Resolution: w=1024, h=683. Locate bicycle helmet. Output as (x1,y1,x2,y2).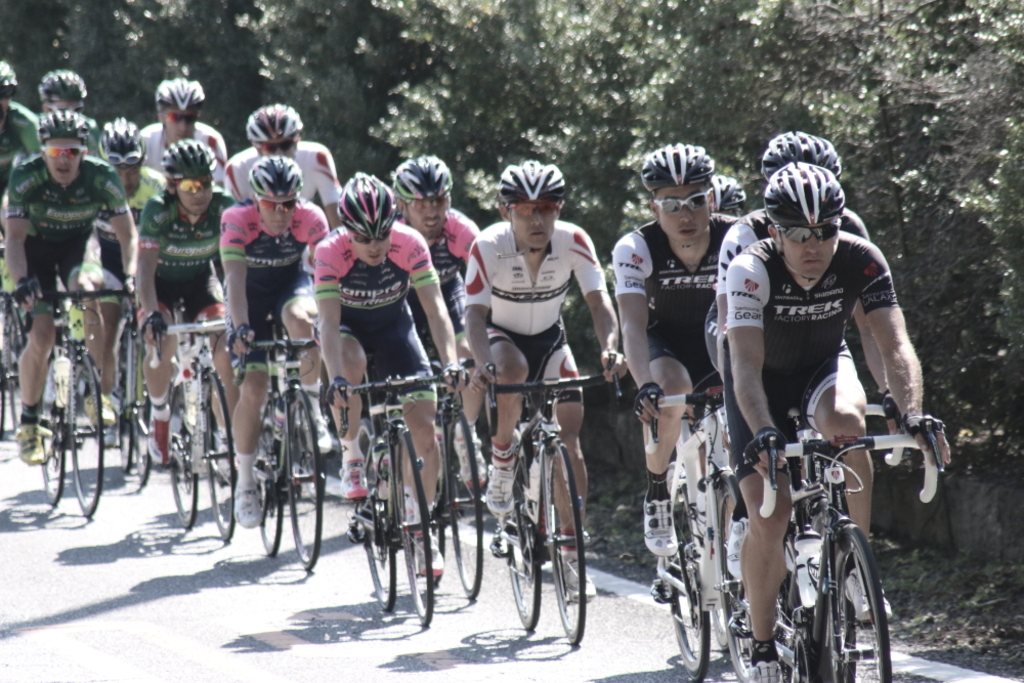
(41,68,90,98).
